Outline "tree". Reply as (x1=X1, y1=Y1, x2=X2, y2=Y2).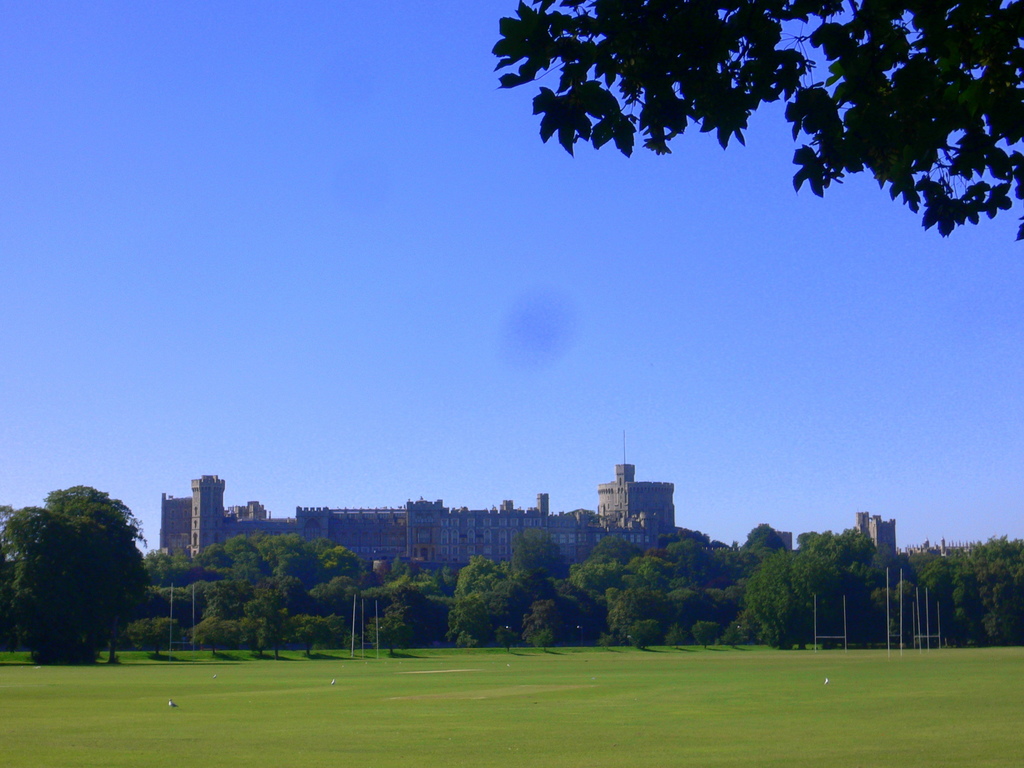
(x1=520, y1=601, x2=564, y2=651).
